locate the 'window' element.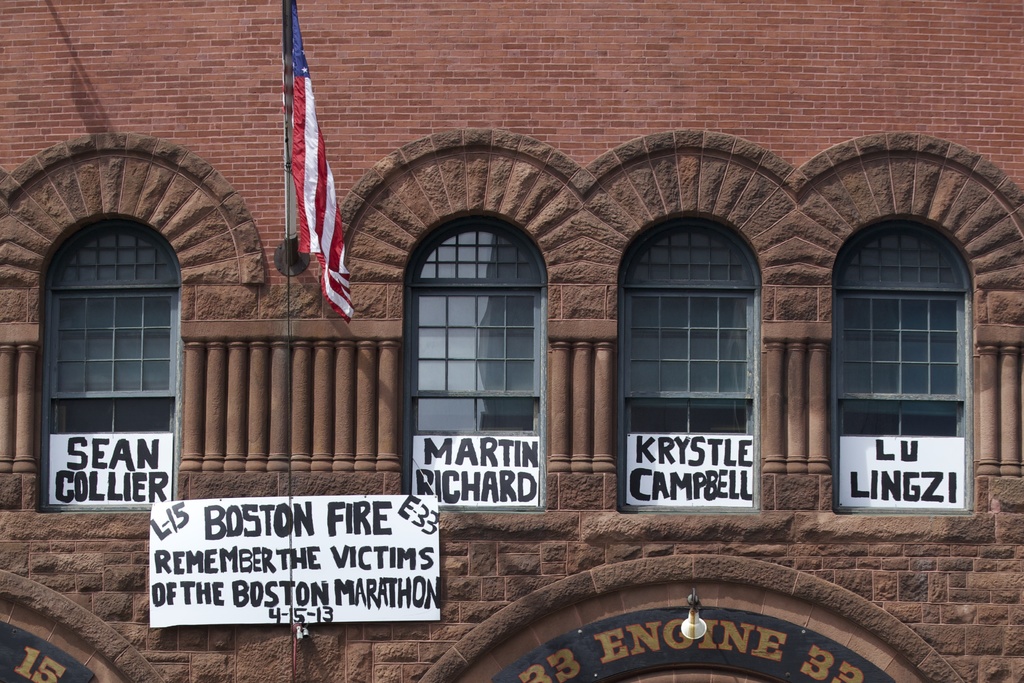
Element bbox: bbox=(625, 215, 759, 509).
